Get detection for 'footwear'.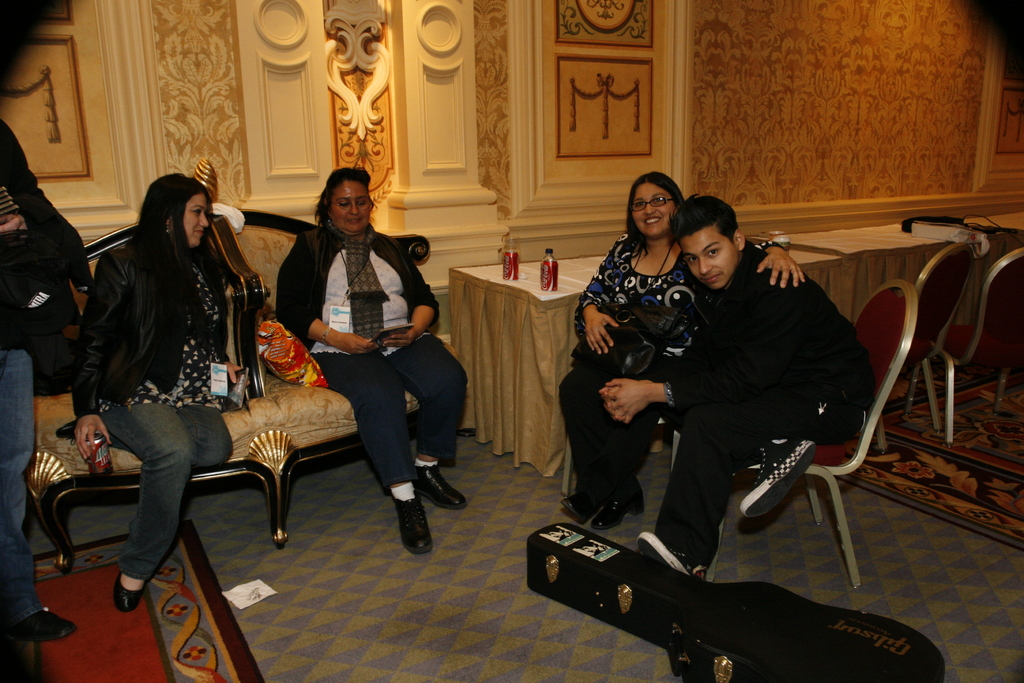
Detection: 17,609,77,641.
